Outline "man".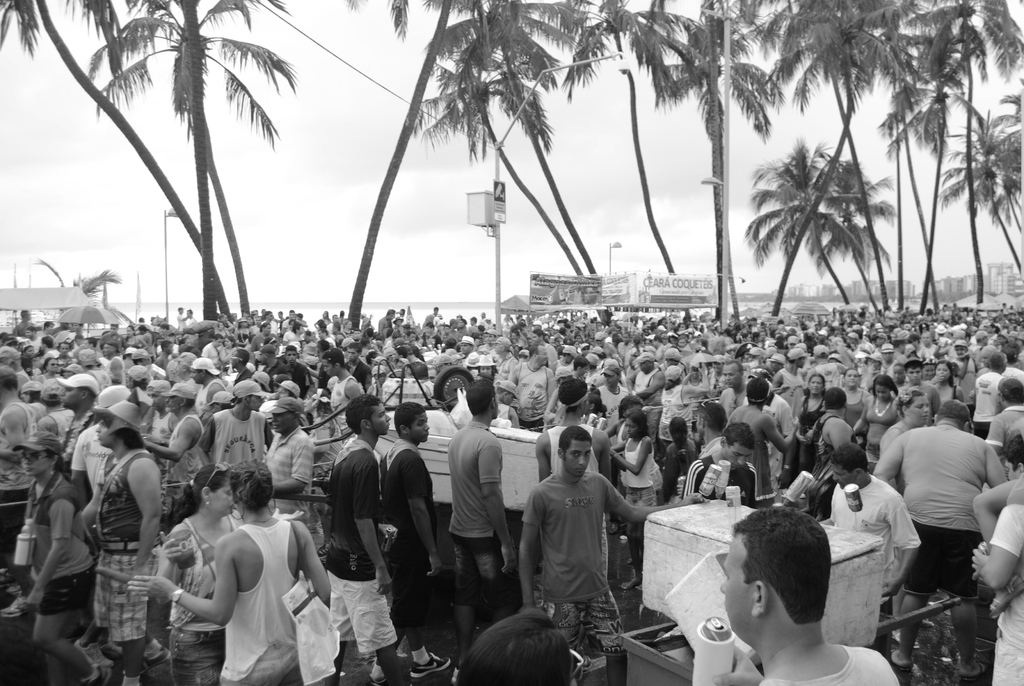
Outline: [378, 404, 451, 676].
